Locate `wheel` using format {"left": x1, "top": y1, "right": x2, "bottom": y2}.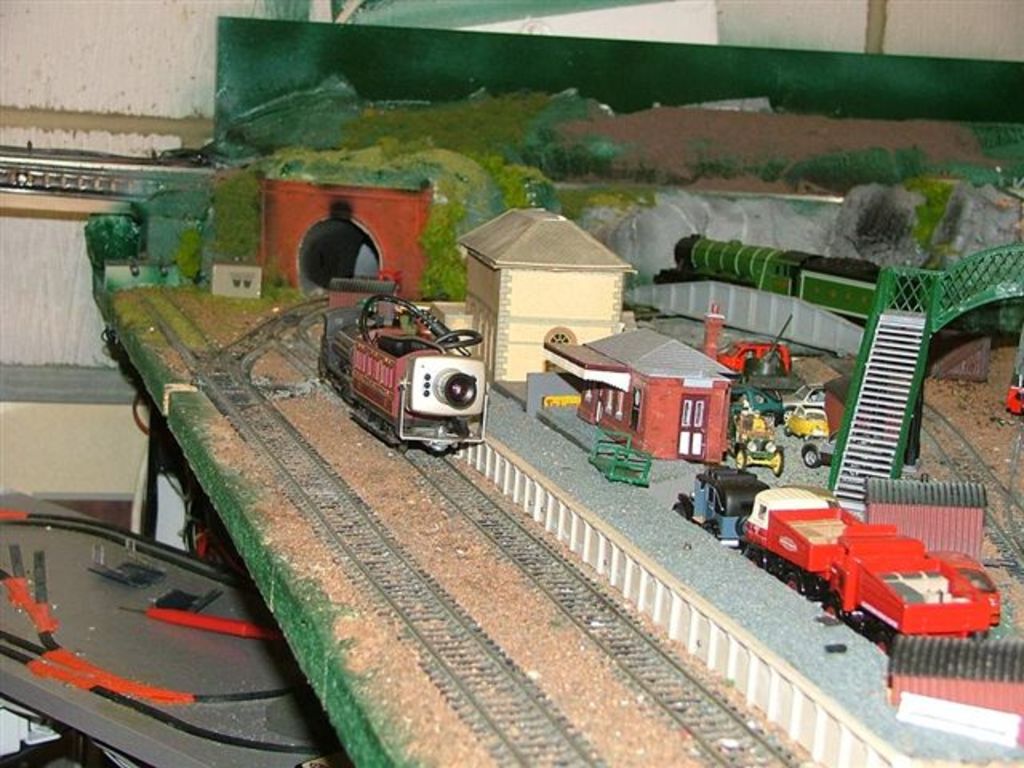
{"left": 734, "top": 515, "right": 749, "bottom": 533}.
